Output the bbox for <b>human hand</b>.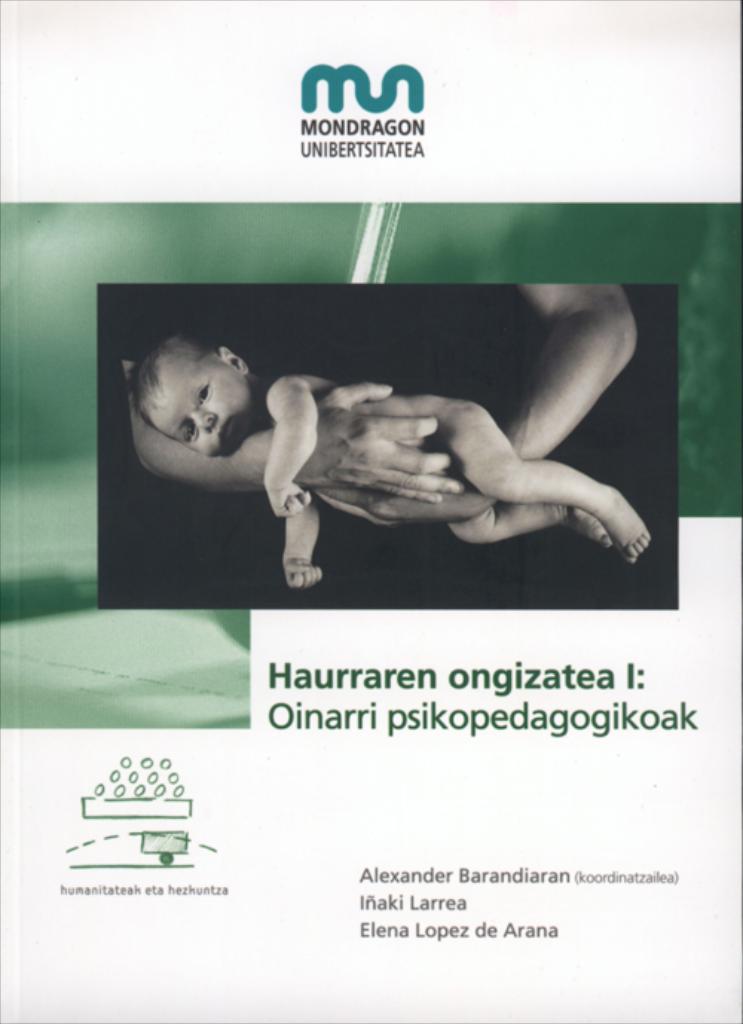
[left=242, top=380, right=465, bottom=504].
